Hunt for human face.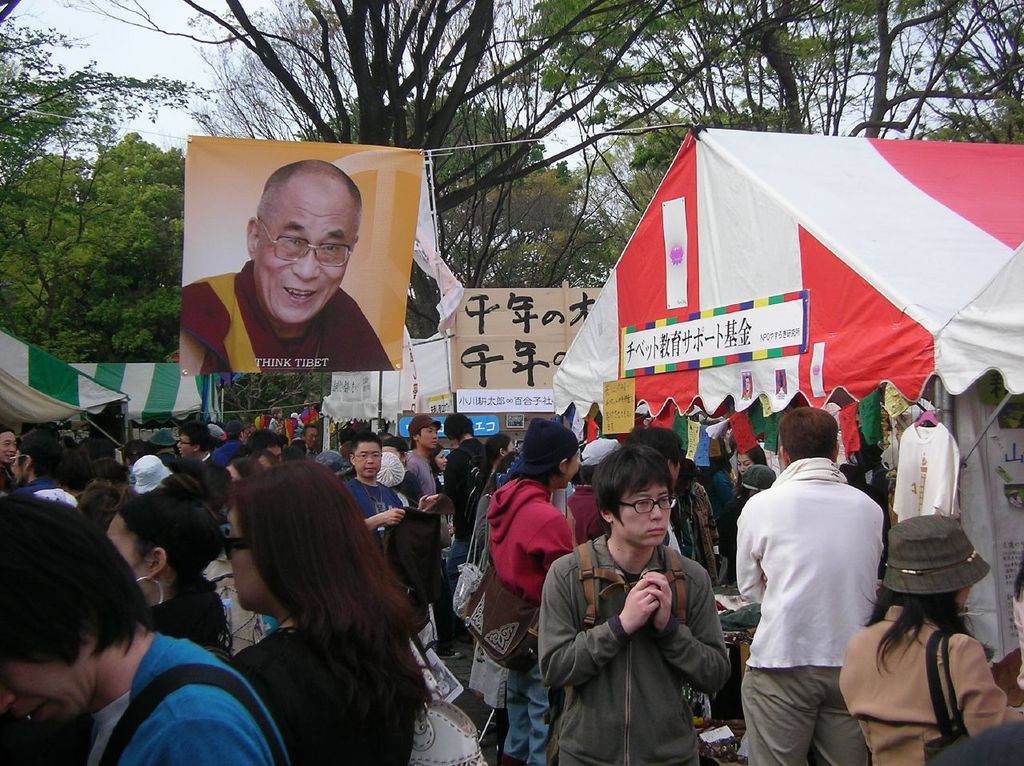
Hunted down at Rect(357, 445, 383, 478).
